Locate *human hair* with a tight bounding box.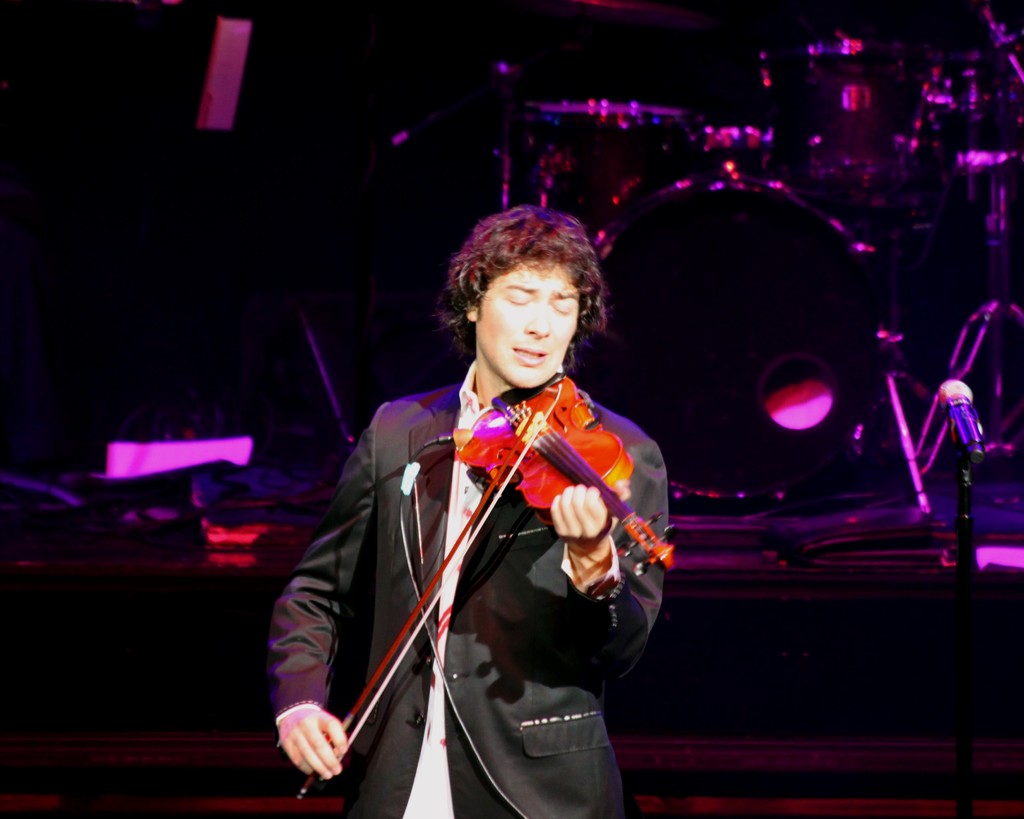
l=455, t=213, r=600, b=360.
